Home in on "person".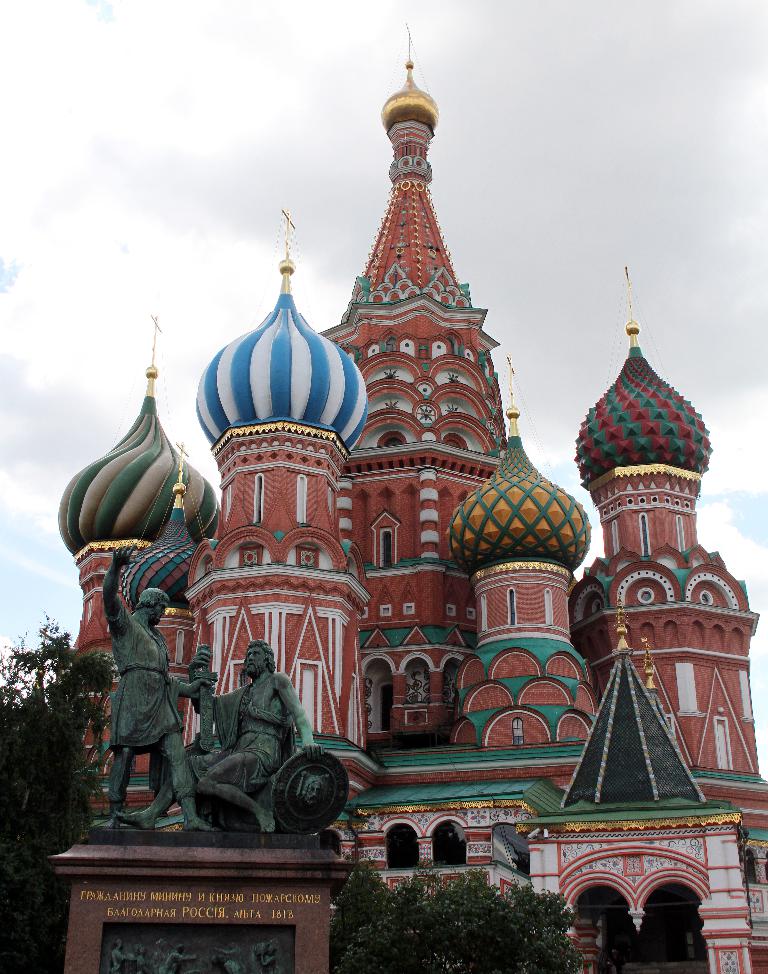
Homed in at 112:540:216:836.
